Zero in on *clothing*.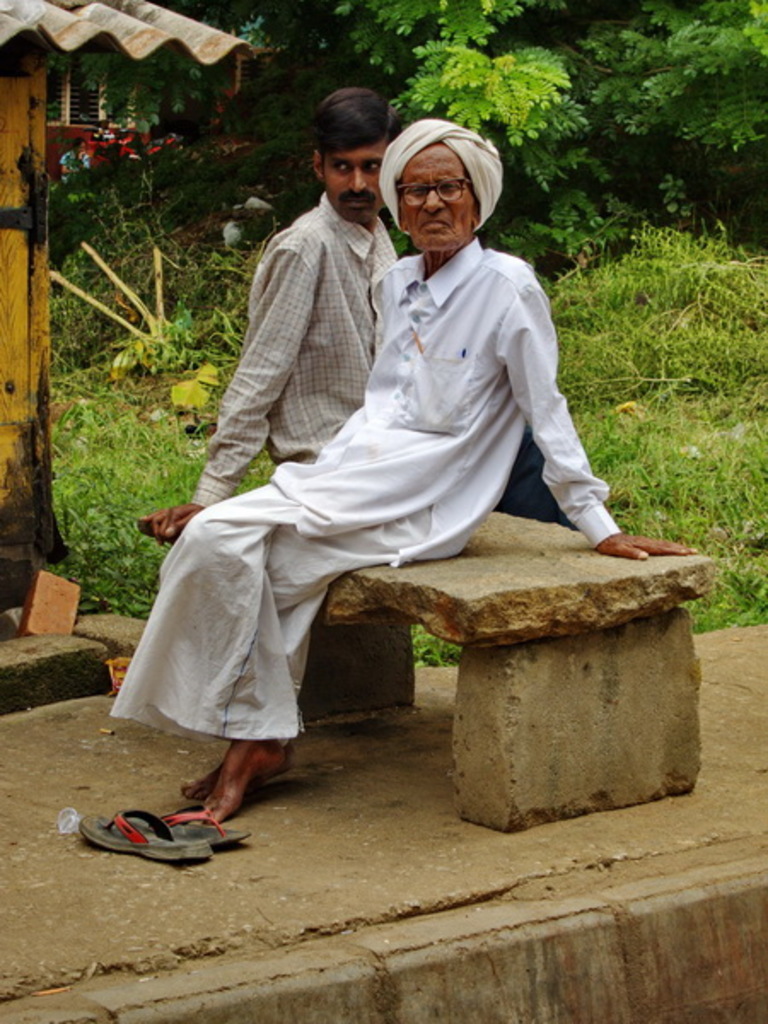
Zeroed in: crop(184, 193, 411, 502).
